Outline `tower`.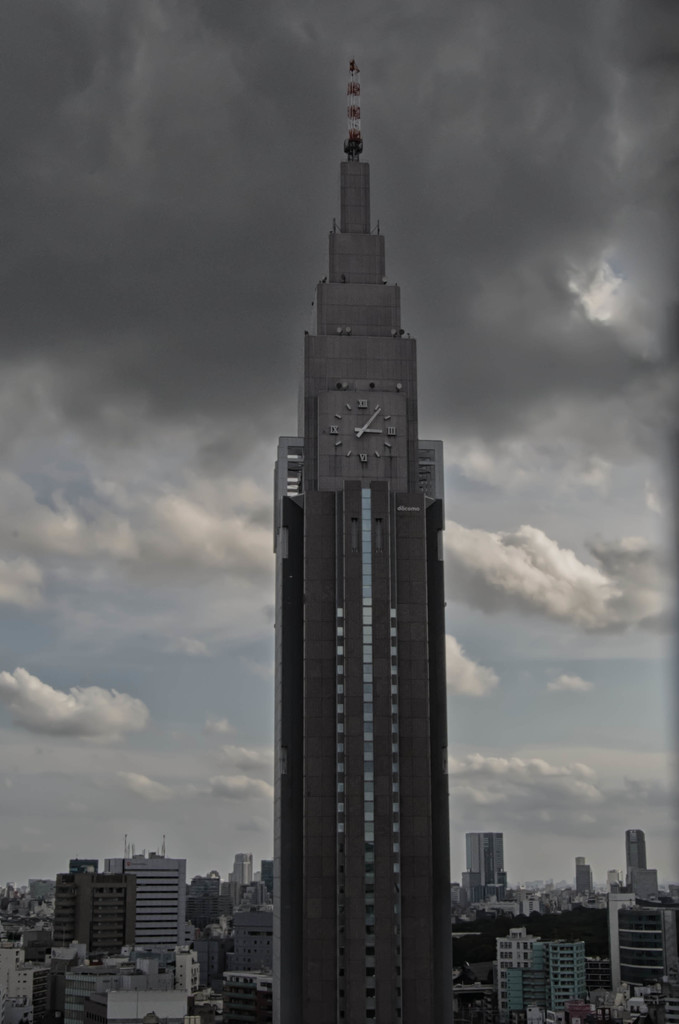
Outline: (272,62,446,1023).
